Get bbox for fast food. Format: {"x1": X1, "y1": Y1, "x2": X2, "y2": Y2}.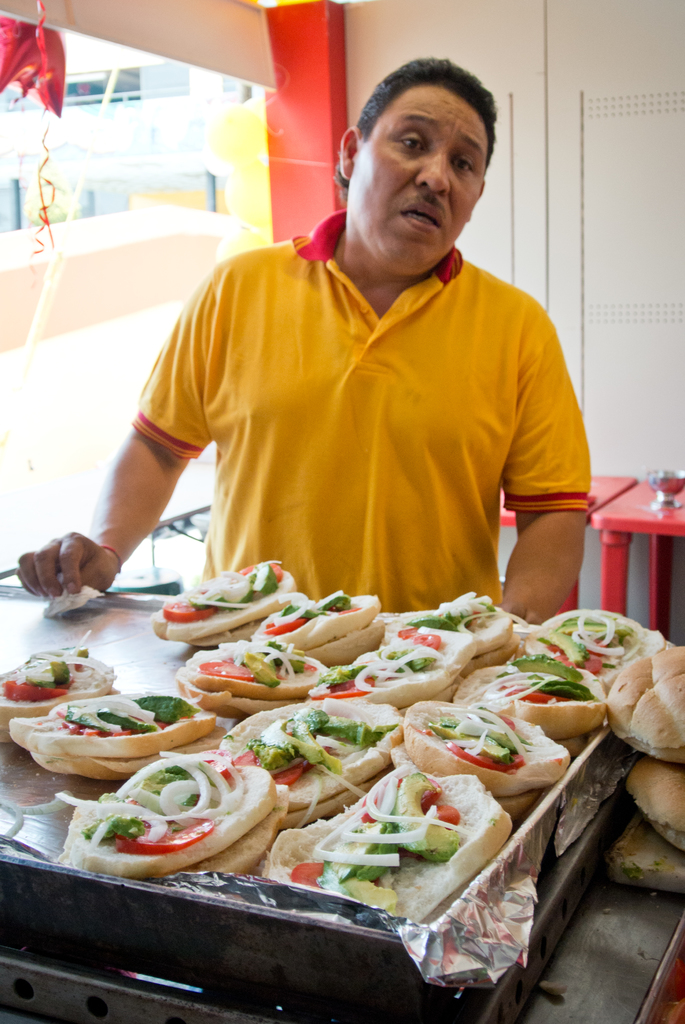
{"x1": 174, "y1": 652, "x2": 296, "y2": 700}.
